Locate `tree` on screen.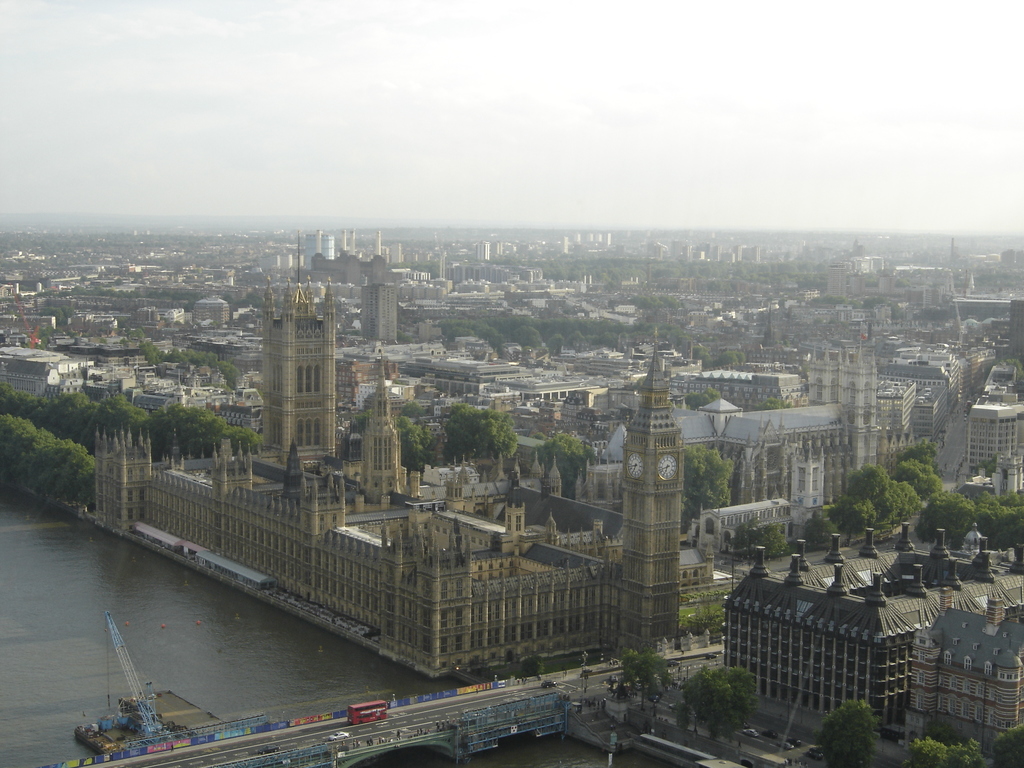
On screen at bbox=[673, 667, 753, 749].
